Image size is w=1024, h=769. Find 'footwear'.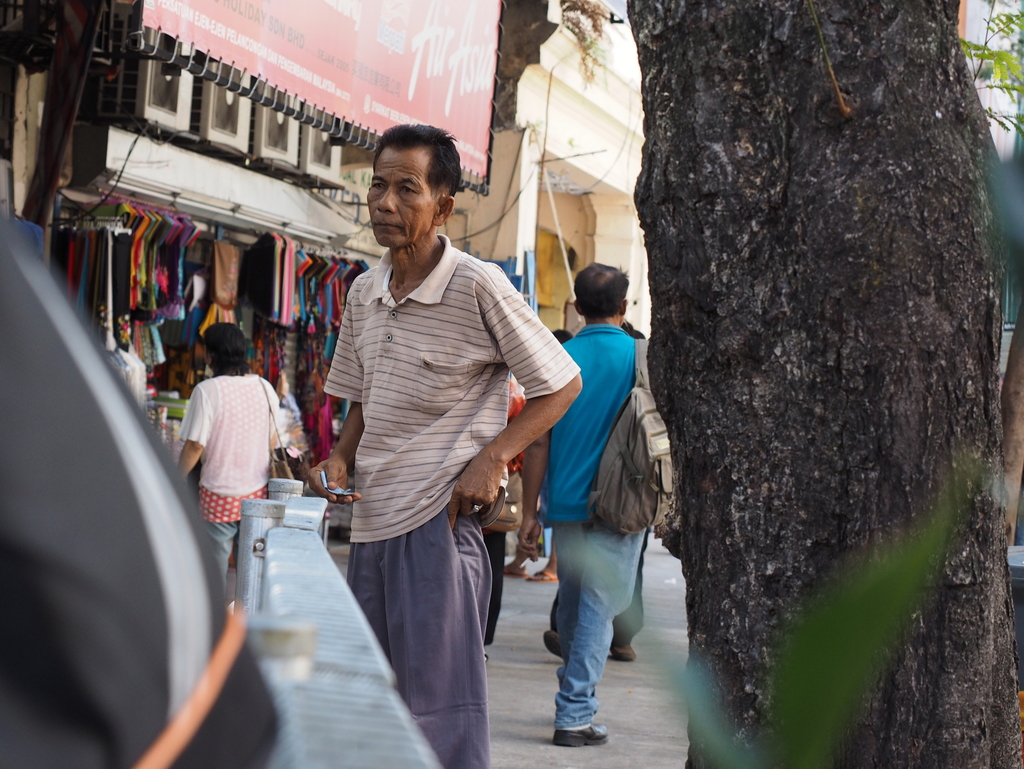
select_region(549, 715, 611, 755).
